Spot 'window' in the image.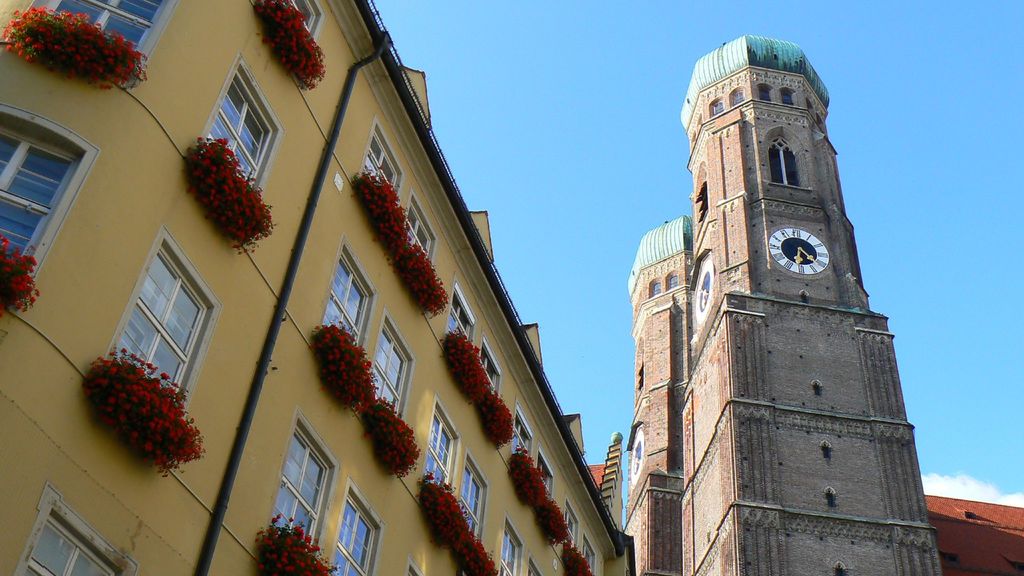
'window' found at rect(103, 225, 220, 468).
